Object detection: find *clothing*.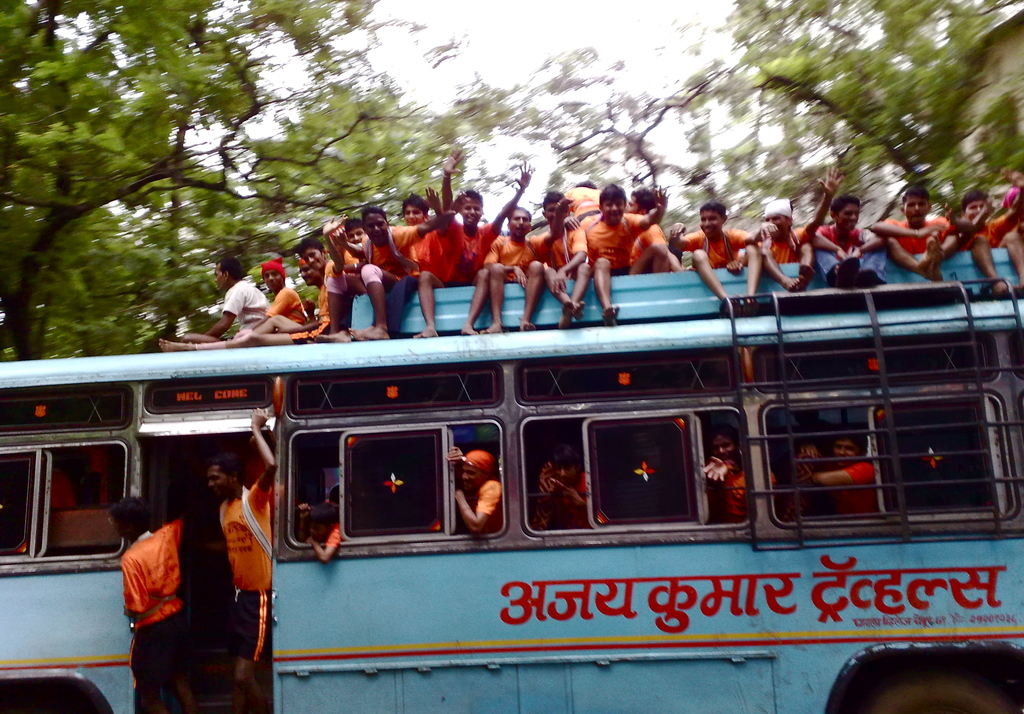
<box>109,514,182,669</box>.
